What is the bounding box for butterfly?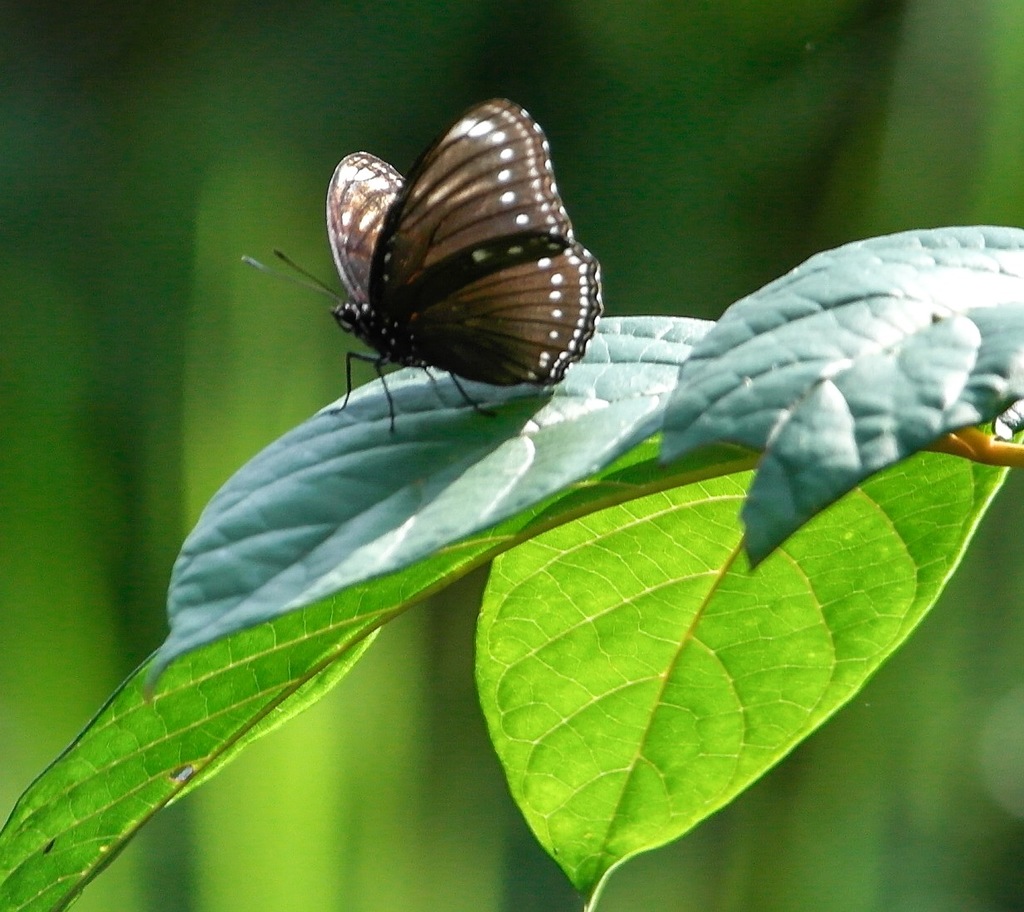
{"left": 273, "top": 100, "right": 590, "bottom": 426}.
